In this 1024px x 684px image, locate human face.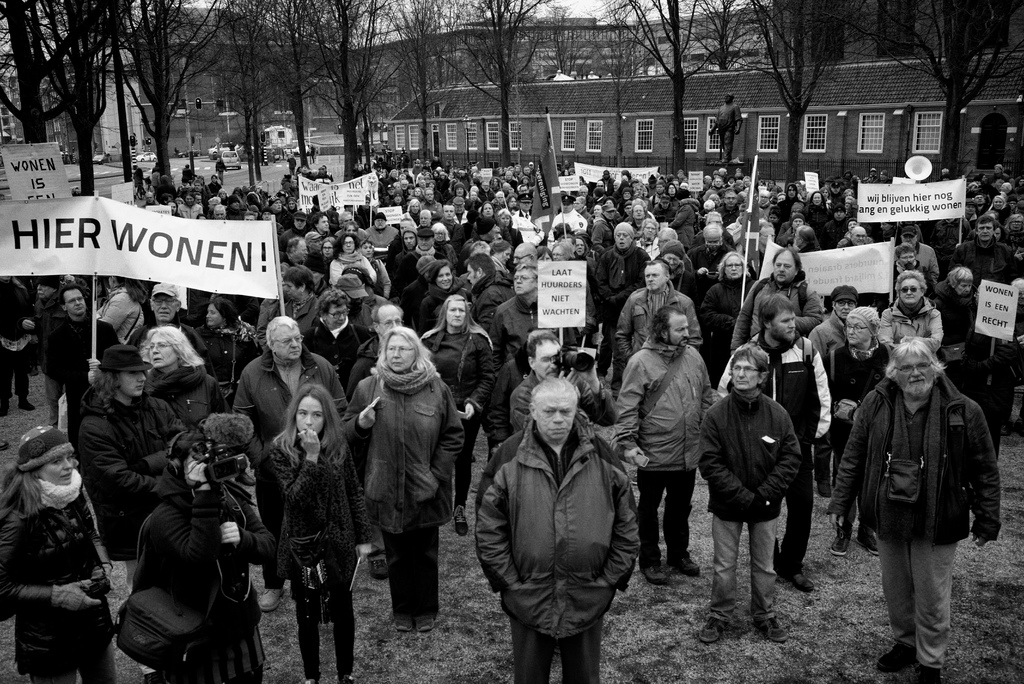
Bounding box: [x1=580, y1=188, x2=587, y2=195].
